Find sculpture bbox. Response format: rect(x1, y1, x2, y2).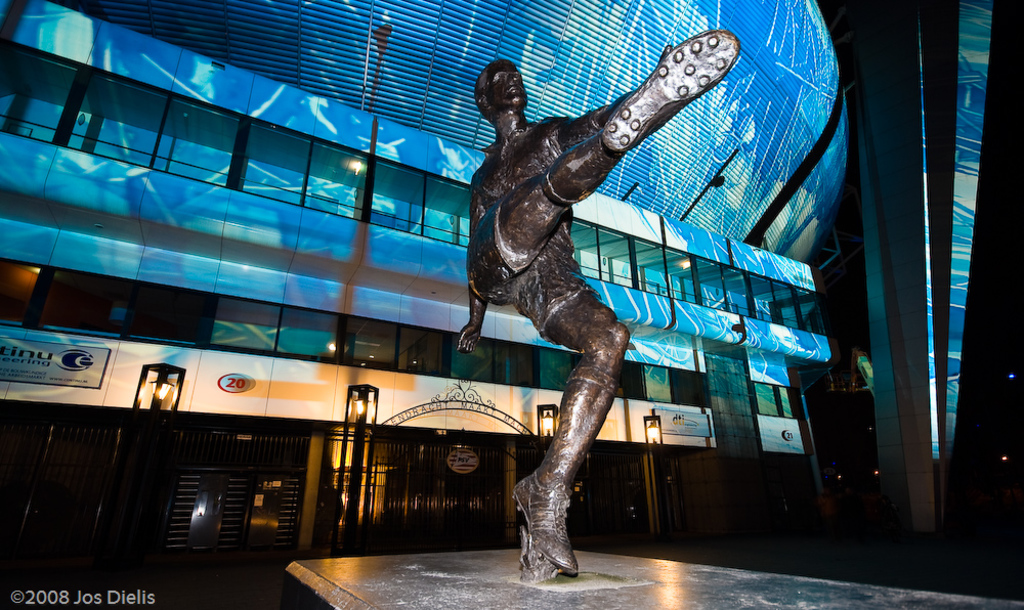
rect(449, 38, 748, 570).
